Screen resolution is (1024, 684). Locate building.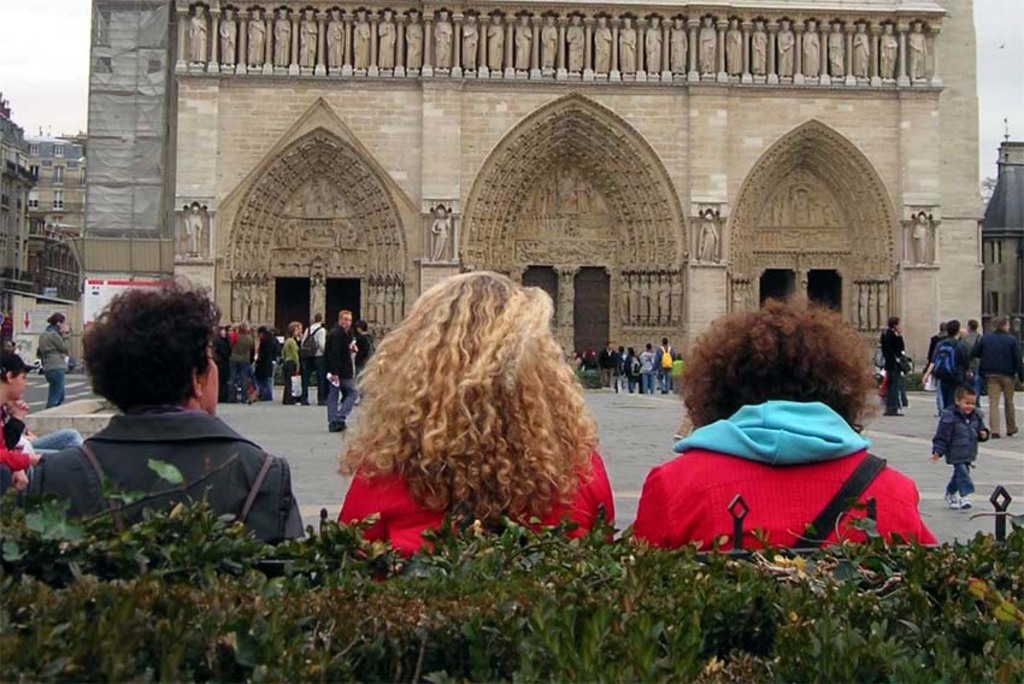
bbox(983, 124, 1022, 344).
